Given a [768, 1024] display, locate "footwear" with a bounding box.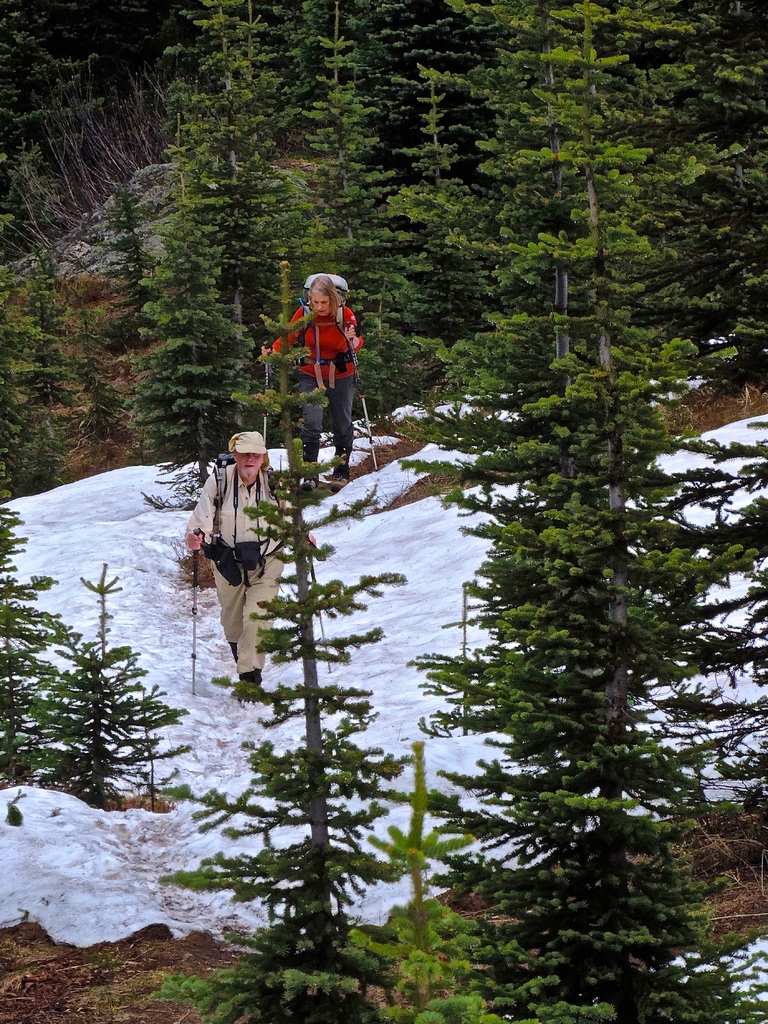
Located: 335/472/349/491.
